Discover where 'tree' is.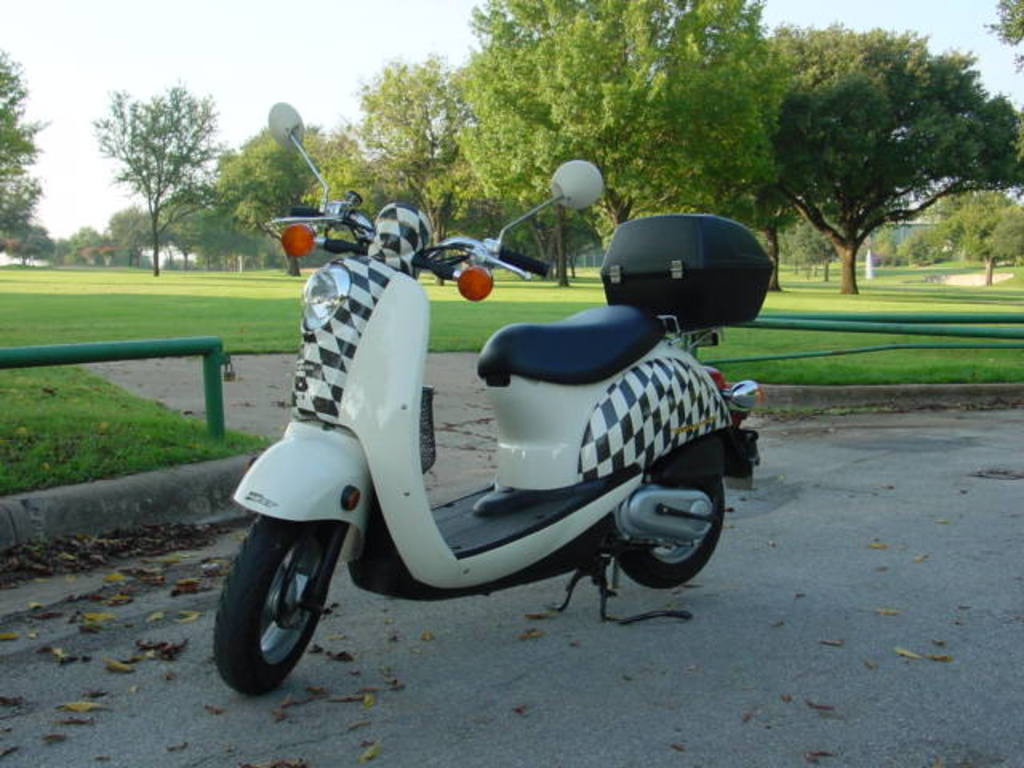
Discovered at detection(91, 67, 238, 277).
